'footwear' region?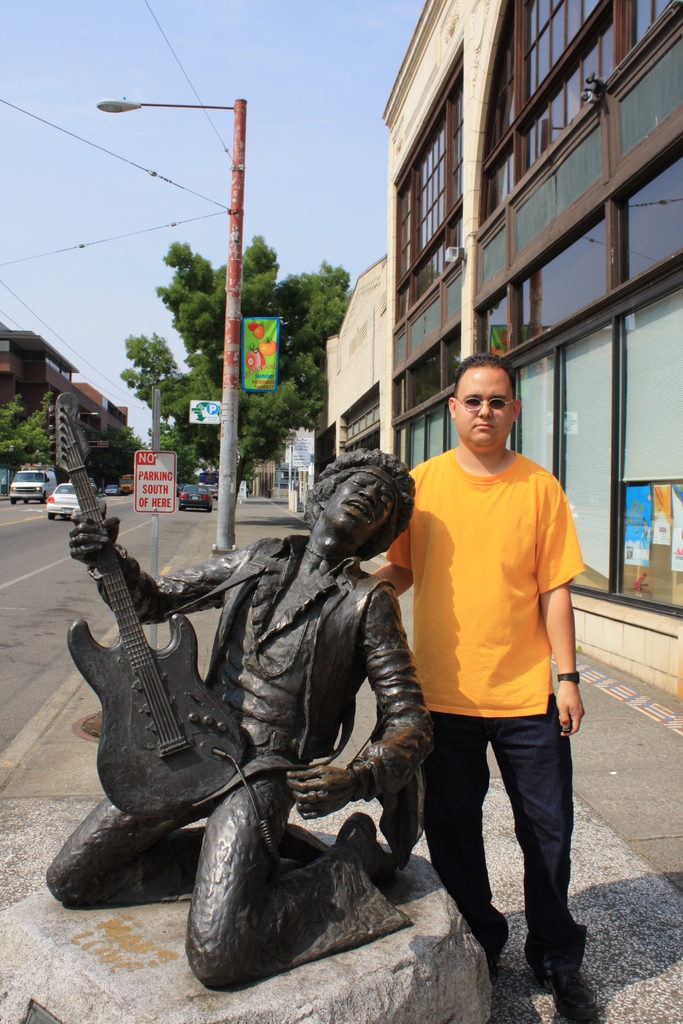
539, 956, 601, 1023
